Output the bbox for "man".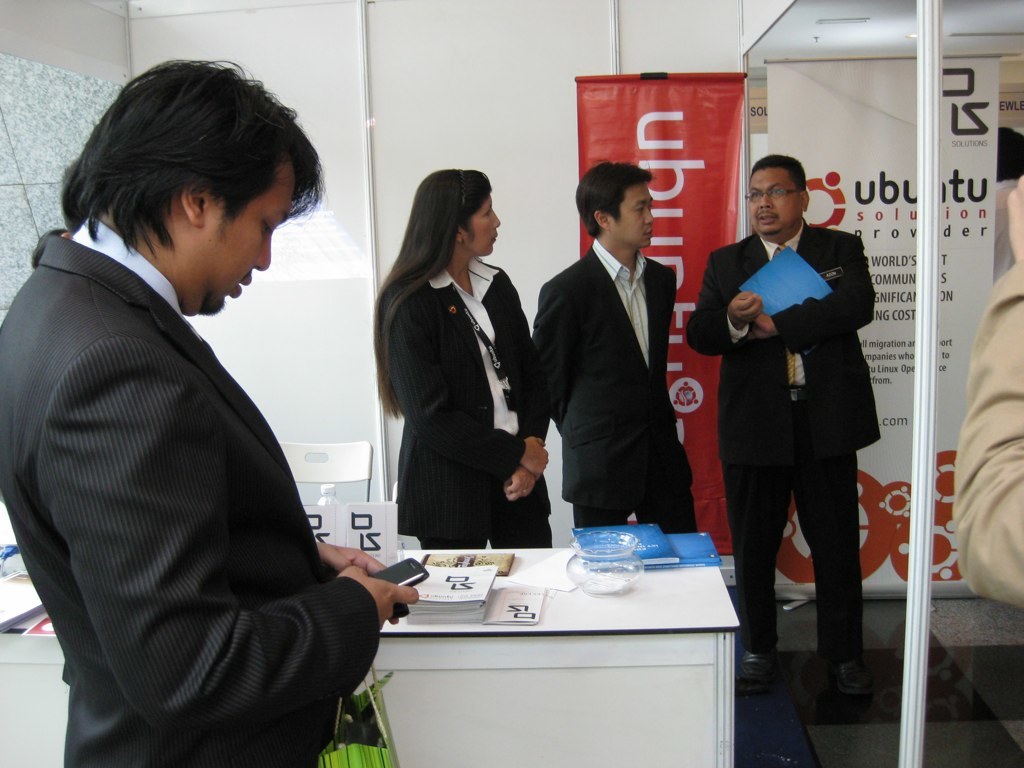
rect(0, 55, 419, 767).
